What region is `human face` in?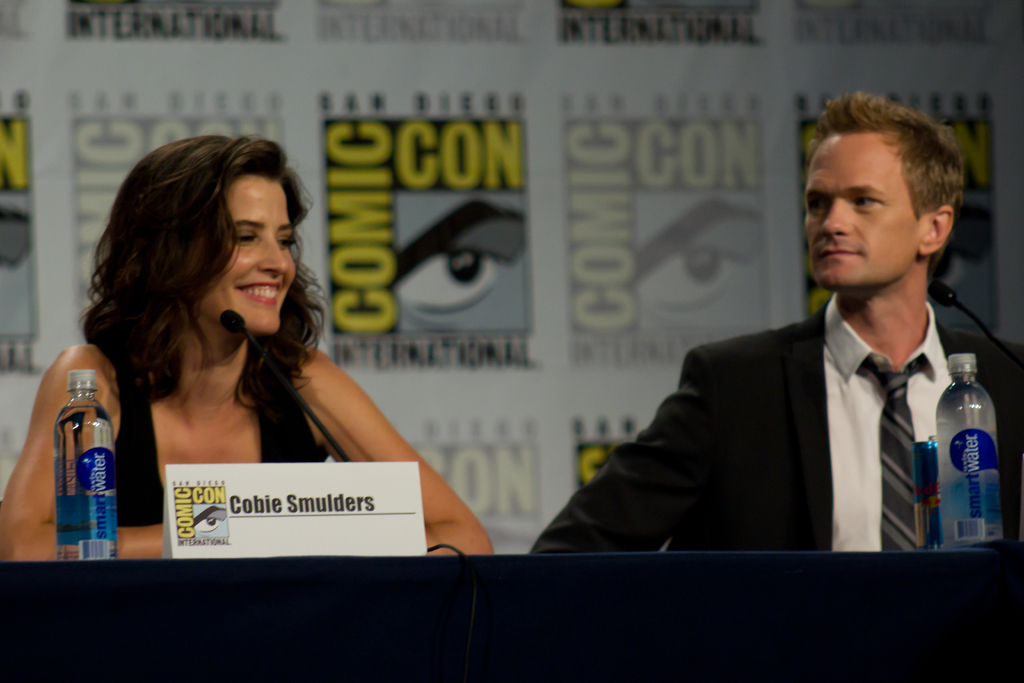
l=808, t=136, r=916, b=295.
